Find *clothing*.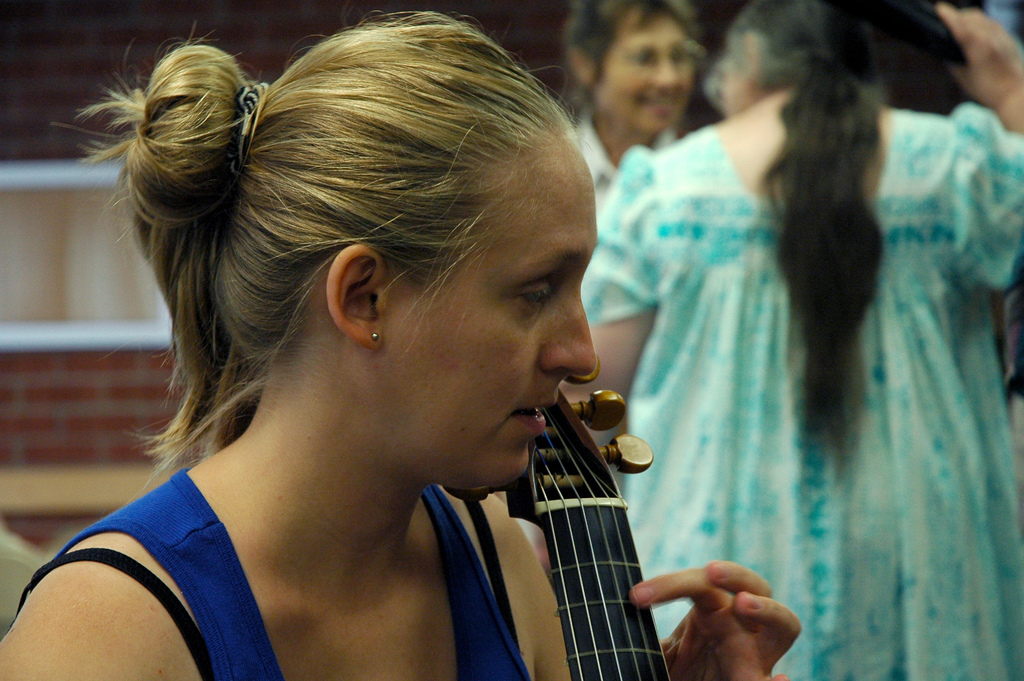
pyautogui.locateOnScreen(577, 86, 1023, 680).
